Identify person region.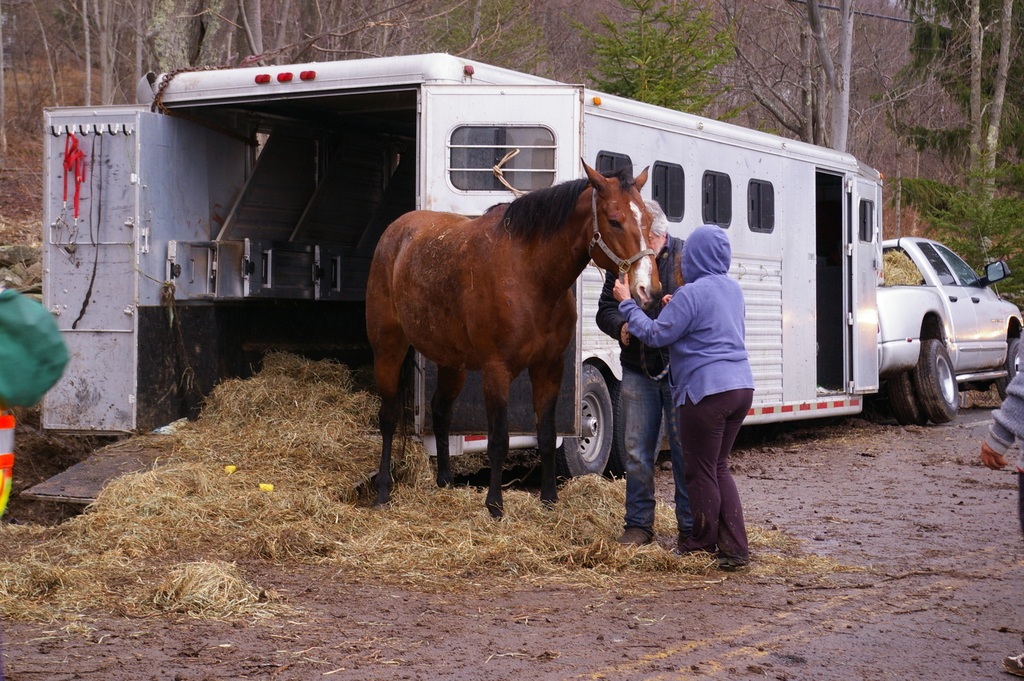
Region: bbox=[594, 197, 687, 555].
